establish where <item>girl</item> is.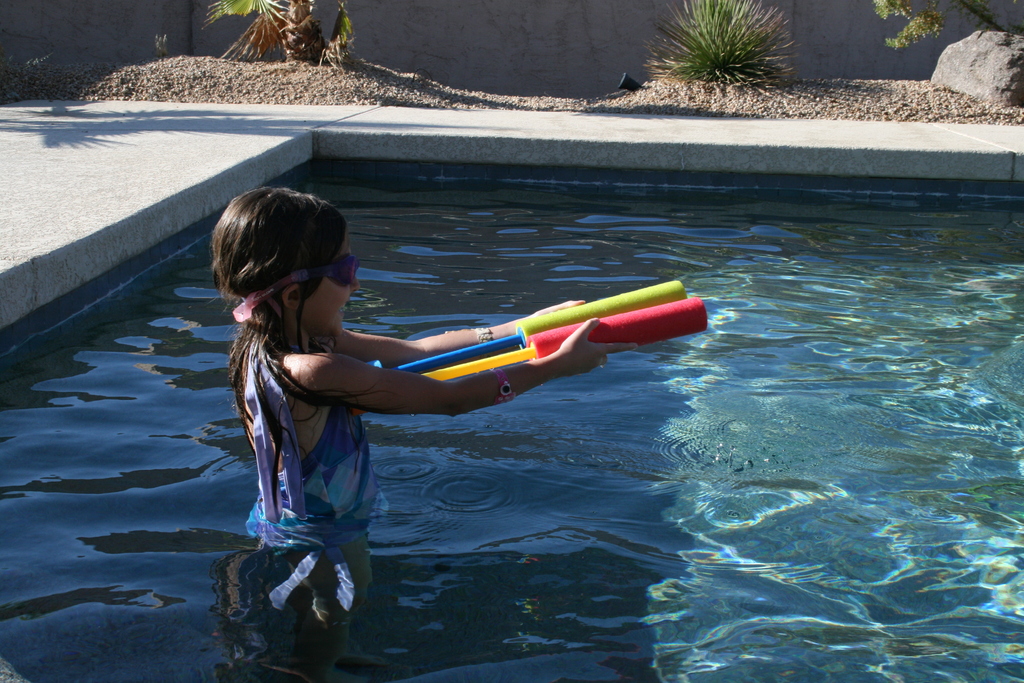
Established at region(210, 186, 641, 682).
